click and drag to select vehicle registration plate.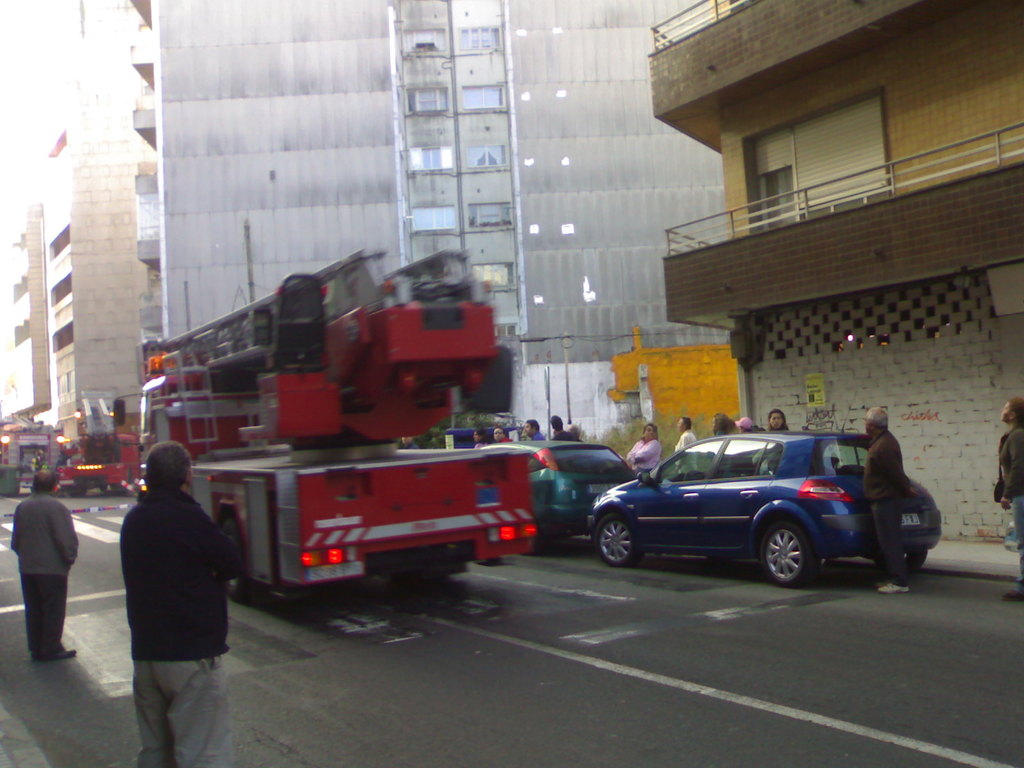
Selection: l=591, t=481, r=620, b=498.
